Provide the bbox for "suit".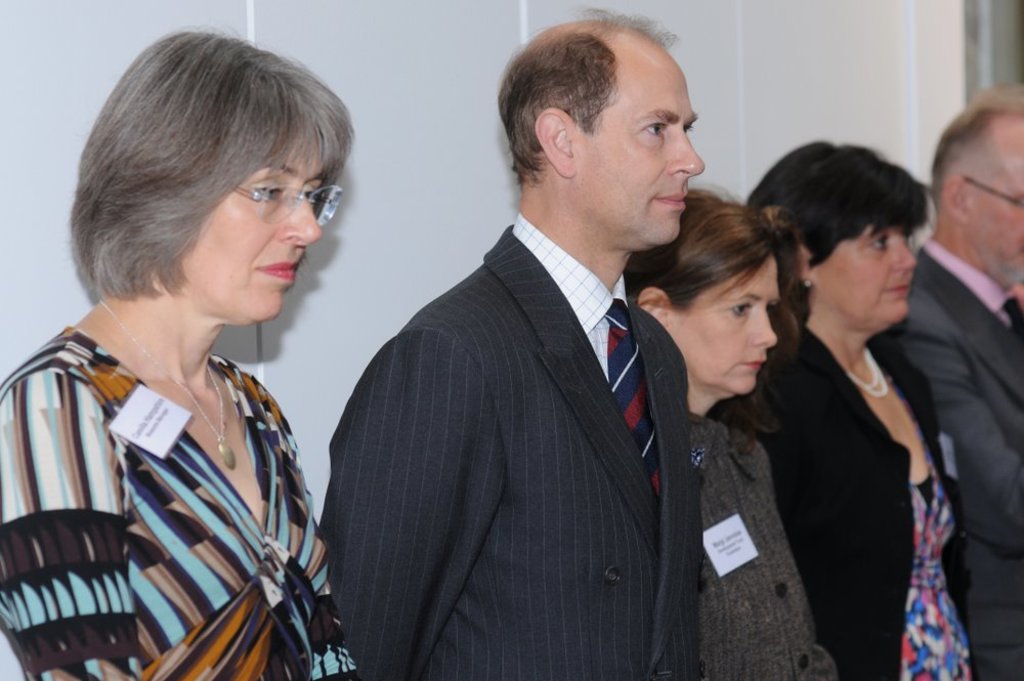
(left=890, top=244, right=1023, bottom=676).
